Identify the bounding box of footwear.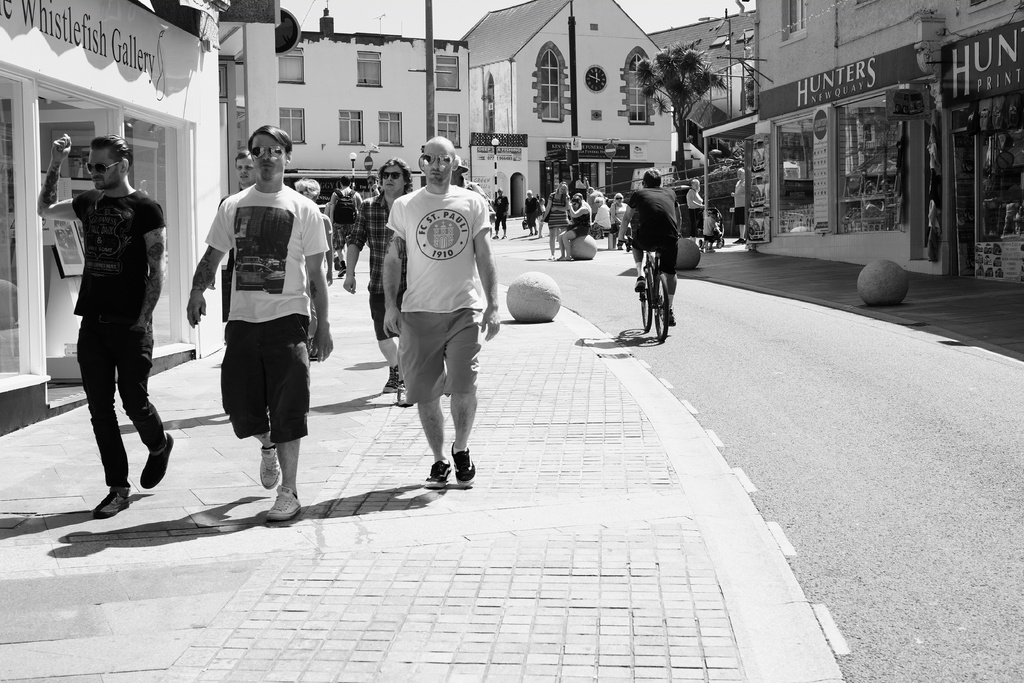
[x1=707, y1=250, x2=715, y2=252].
